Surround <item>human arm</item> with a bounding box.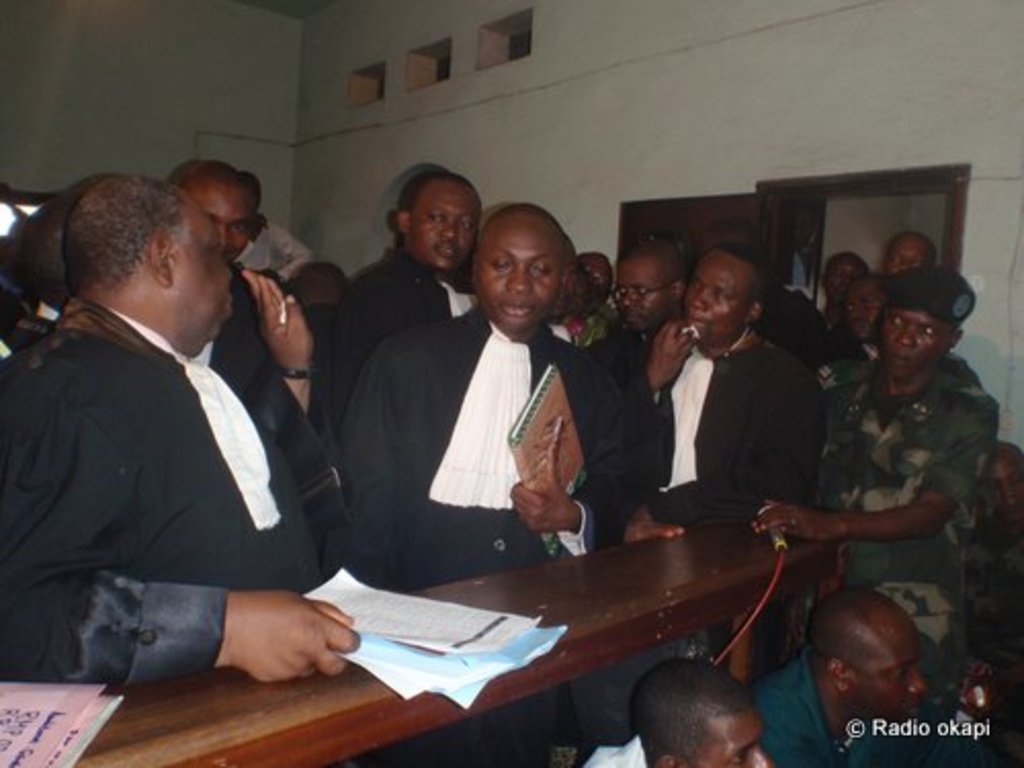
rect(2, 379, 360, 684).
